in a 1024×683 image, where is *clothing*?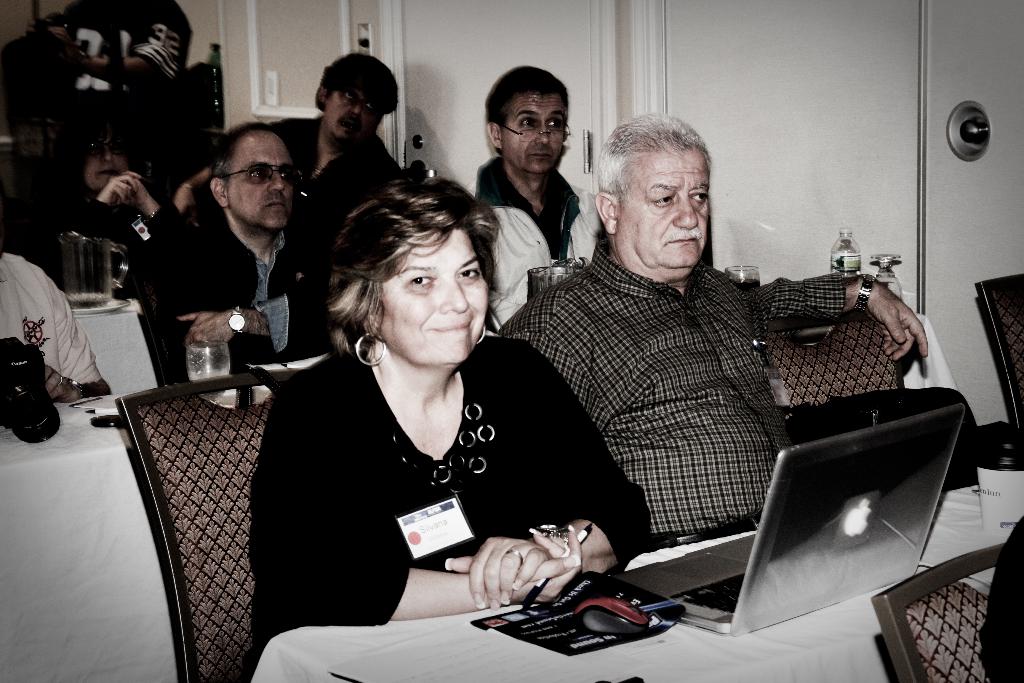
{"left": 0, "top": 247, "right": 101, "bottom": 383}.
